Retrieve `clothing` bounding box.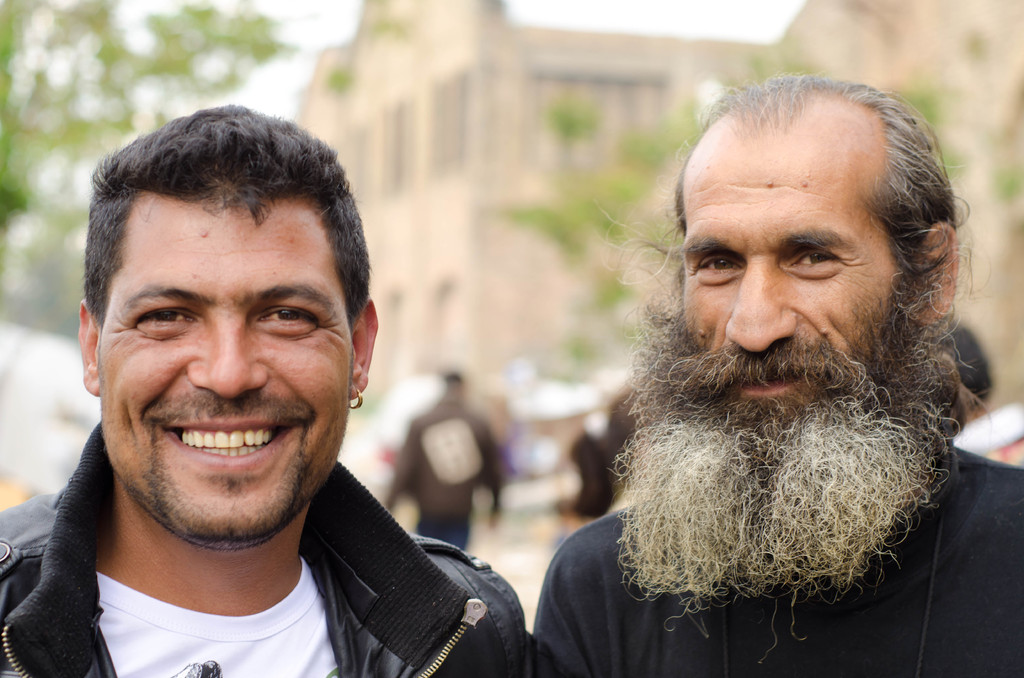
Bounding box: (x1=539, y1=441, x2=1023, y2=677).
